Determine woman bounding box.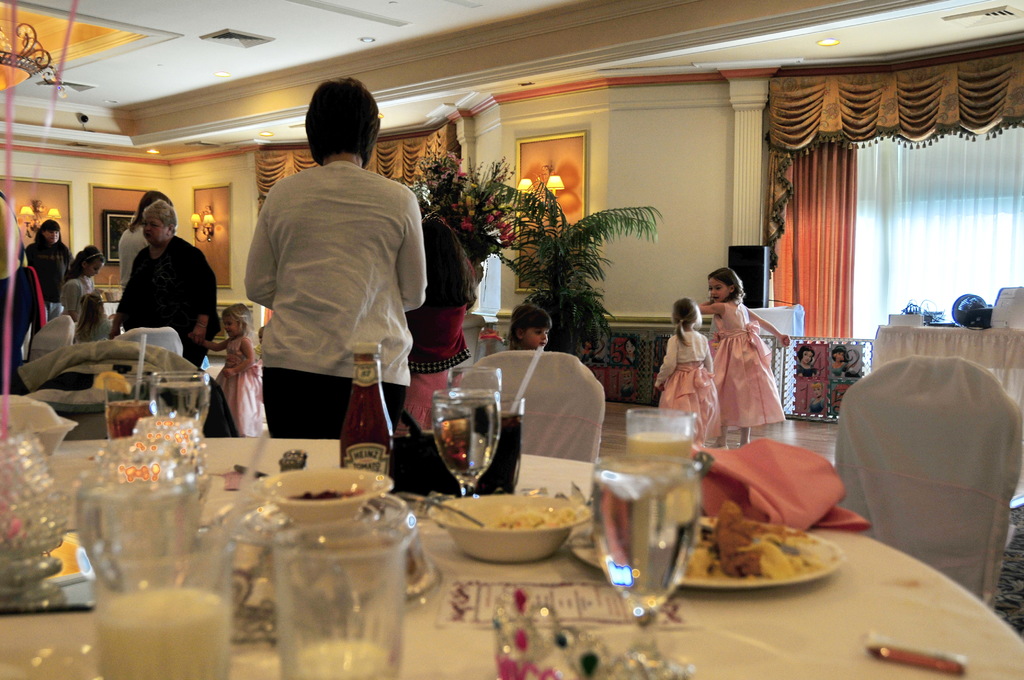
Determined: 116, 190, 169, 288.
